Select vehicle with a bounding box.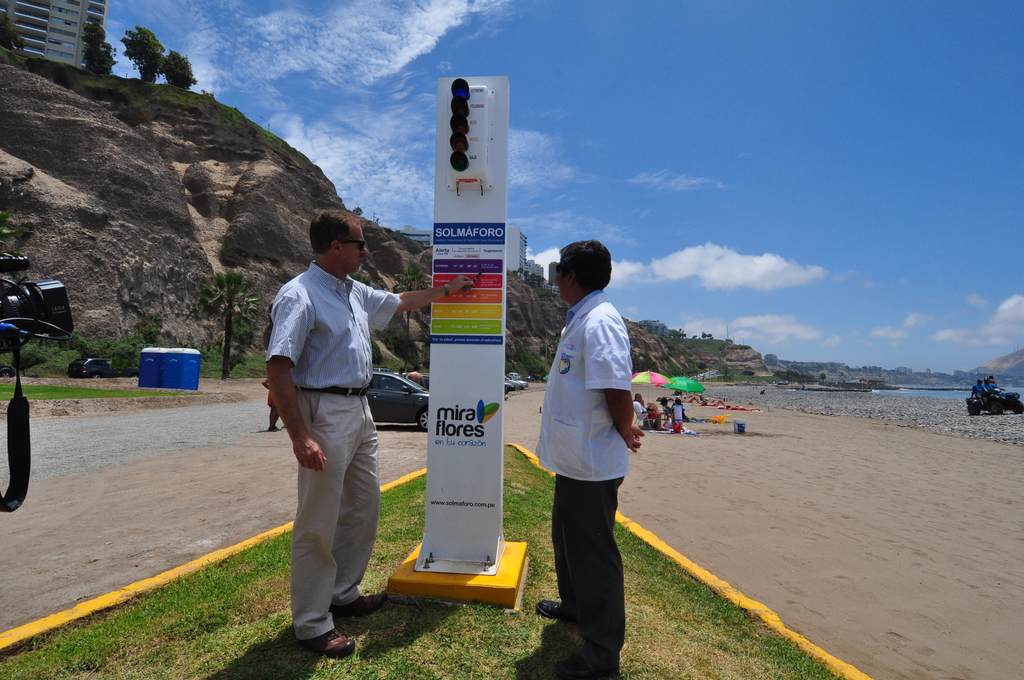
left=365, top=368, right=429, bottom=430.
